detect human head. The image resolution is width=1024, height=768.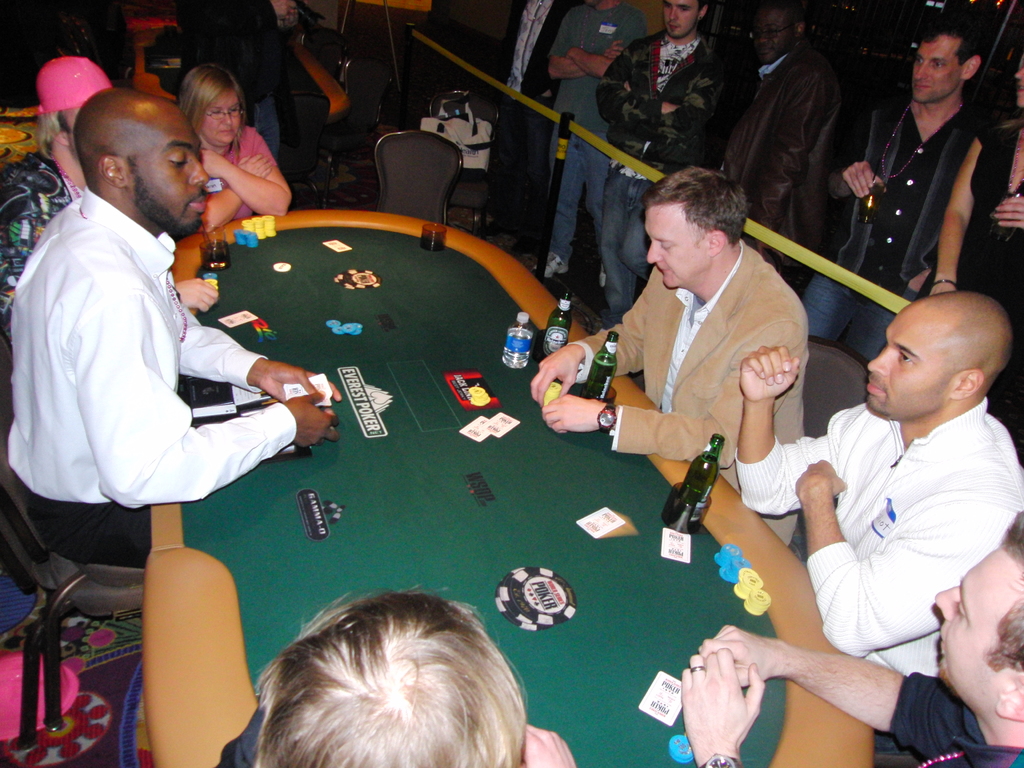
(x1=662, y1=0, x2=708, y2=40).
